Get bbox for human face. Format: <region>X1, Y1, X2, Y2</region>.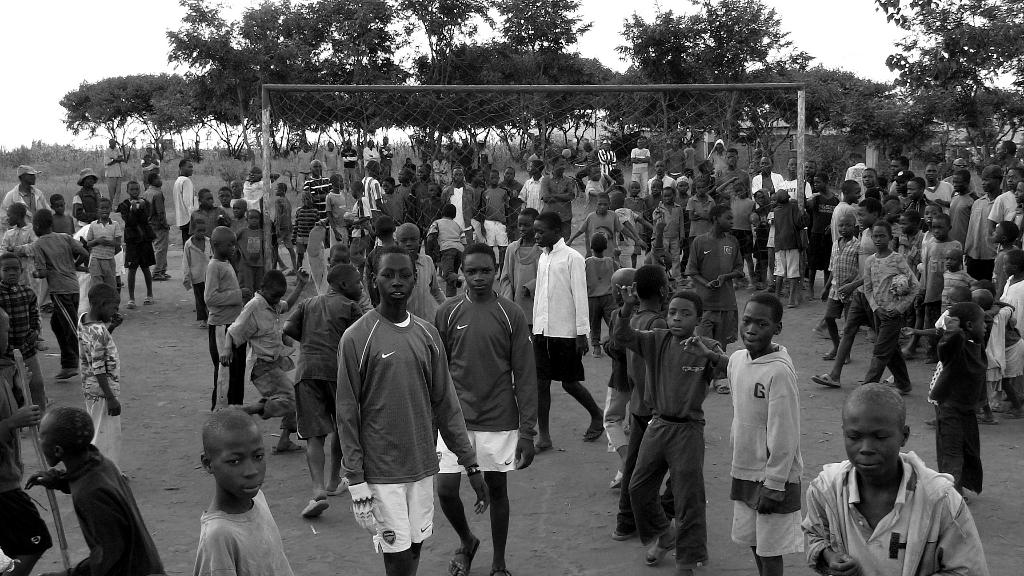
<region>677, 179, 688, 193</region>.
